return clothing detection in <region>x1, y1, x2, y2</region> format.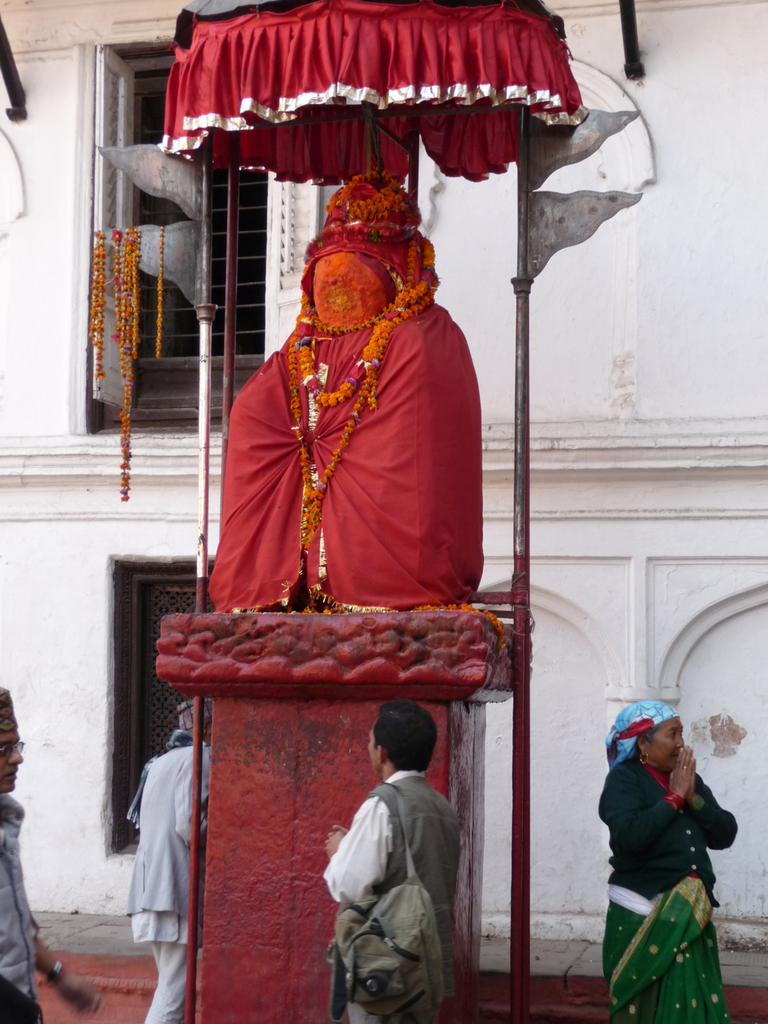
<region>320, 771, 459, 1023</region>.
